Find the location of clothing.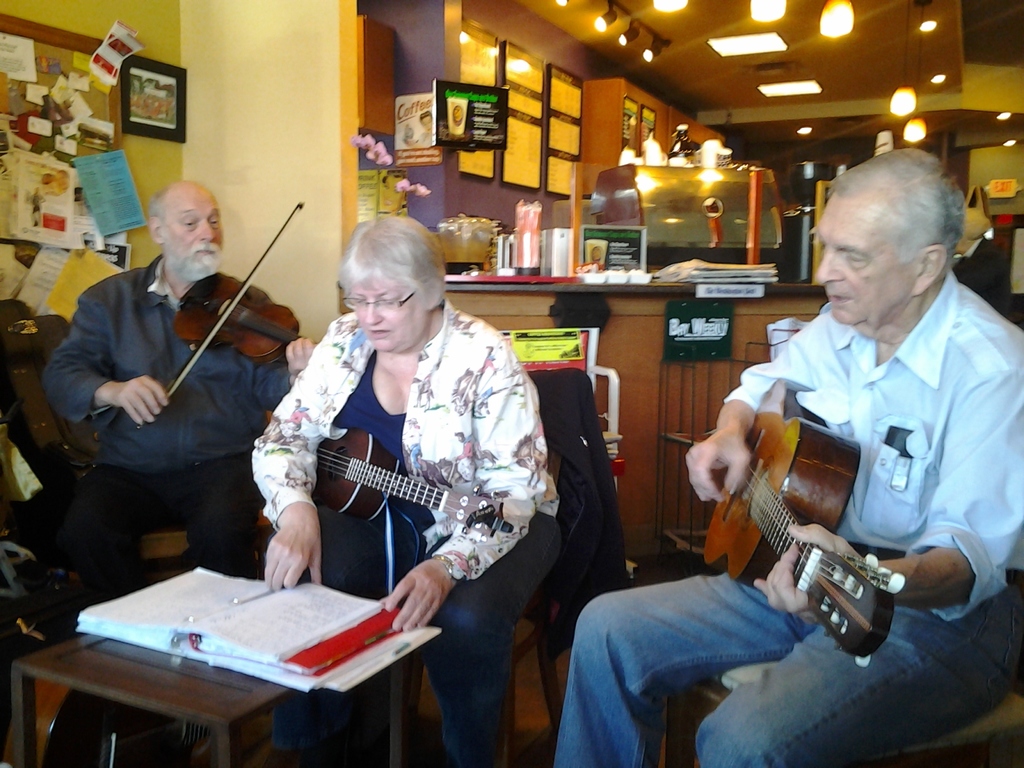
Location: l=273, t=518, r=557, b=767.
